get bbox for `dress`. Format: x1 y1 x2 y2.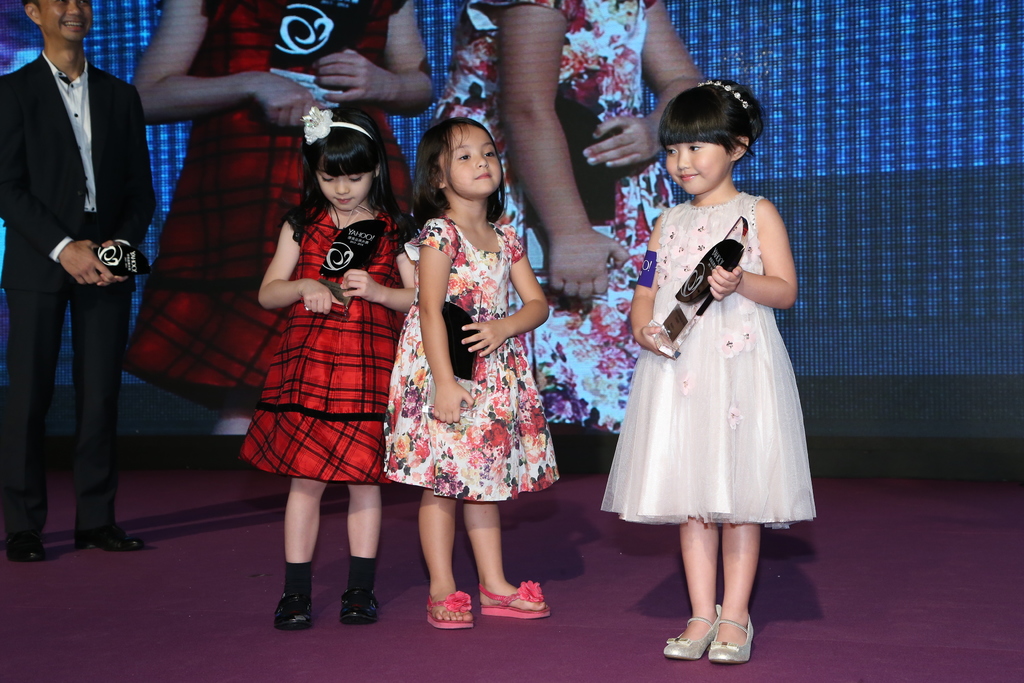
120 0 405 392.
